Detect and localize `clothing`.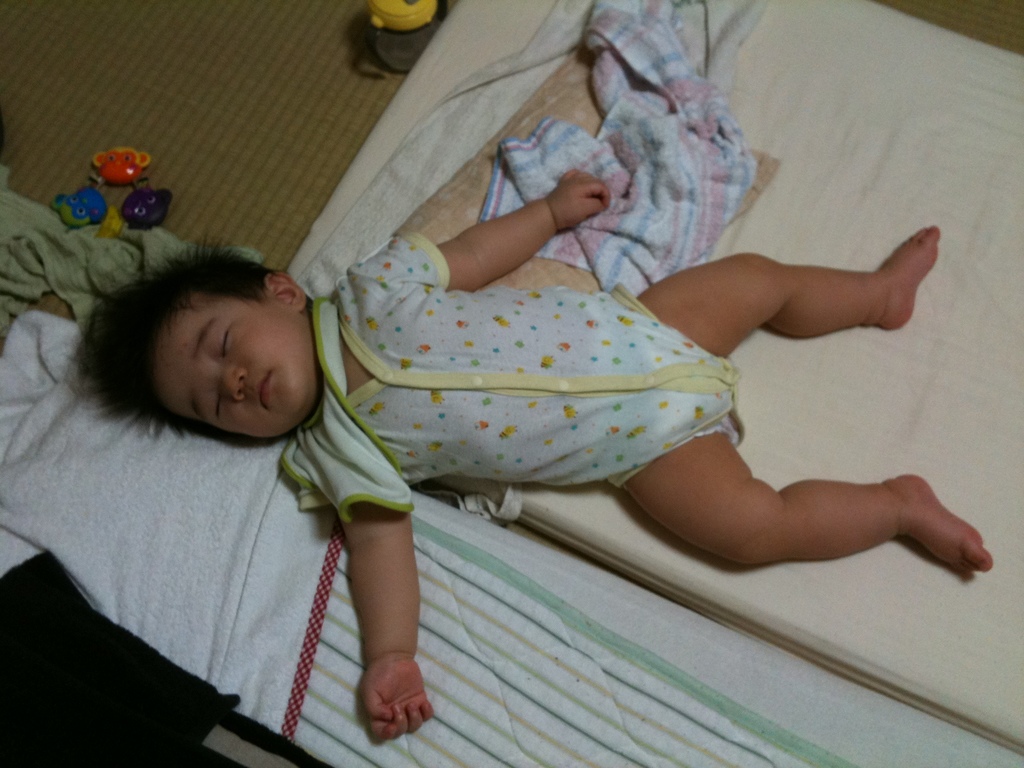
Localized at locate(0, 192, 180, 307).
